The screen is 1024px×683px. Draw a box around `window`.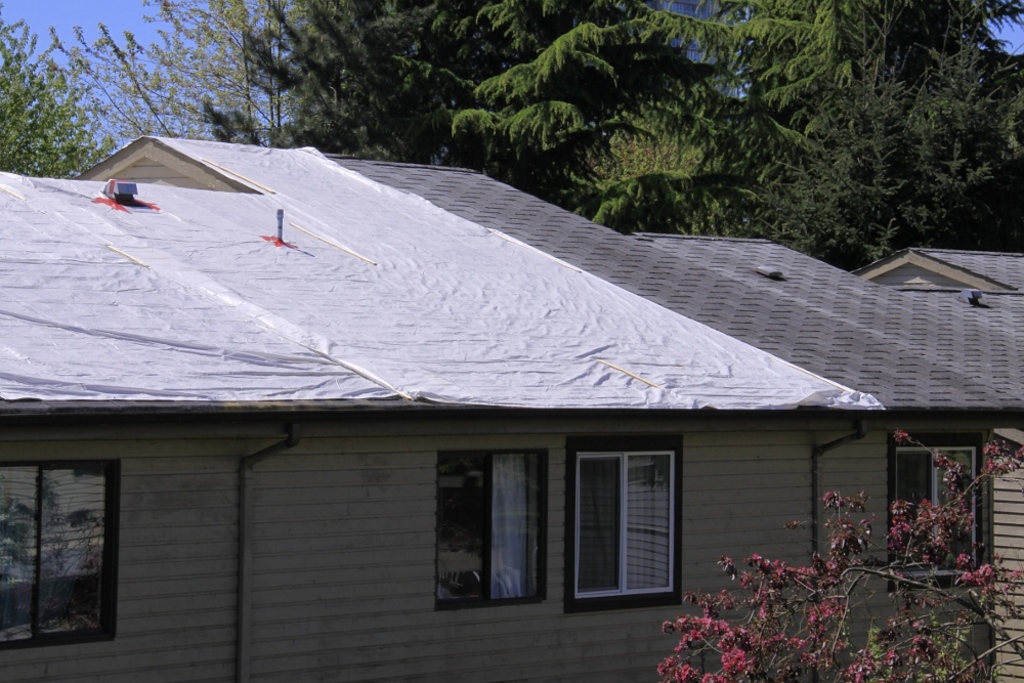
bbox=(888, 433, 988, 575).
